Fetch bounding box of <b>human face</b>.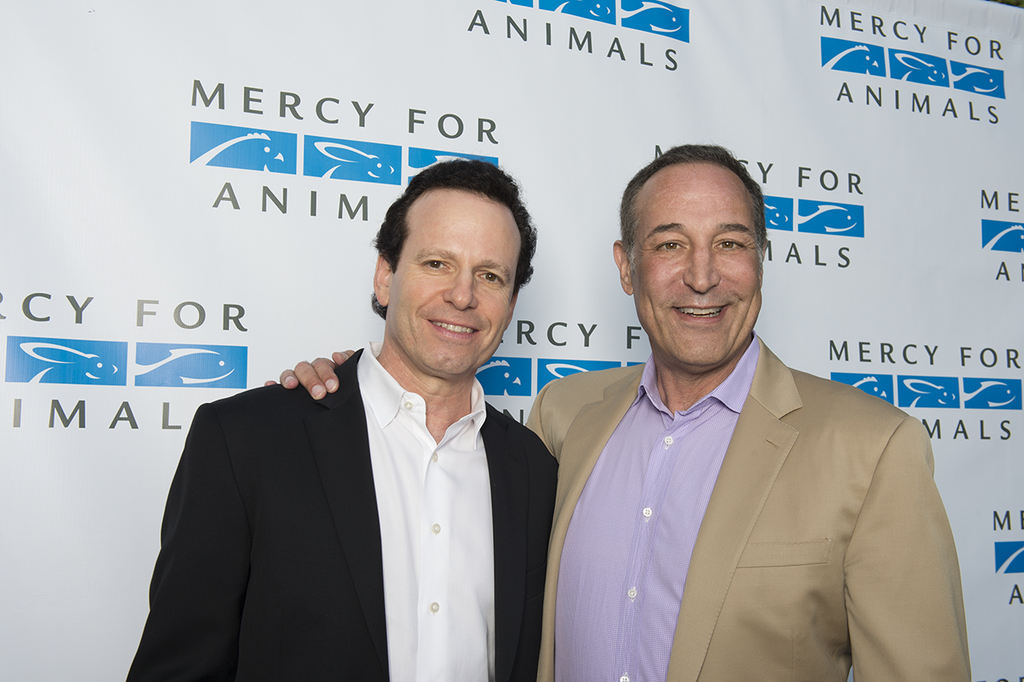
Bbox: (636, 165, 762, 364).
